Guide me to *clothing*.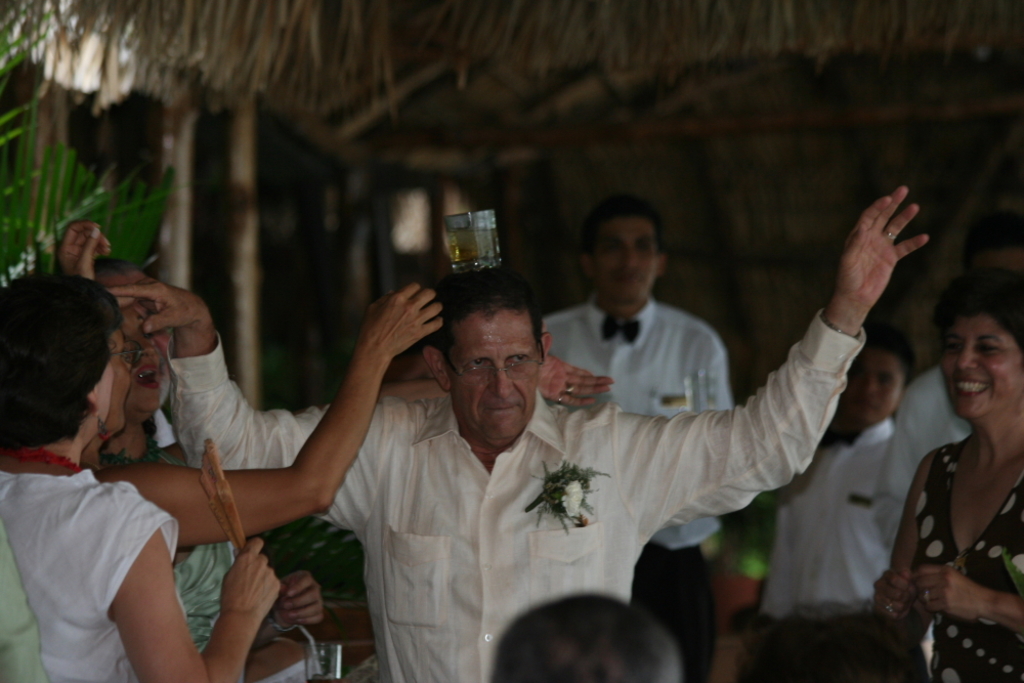
Guidance: [909, 443, 1023, 682].
